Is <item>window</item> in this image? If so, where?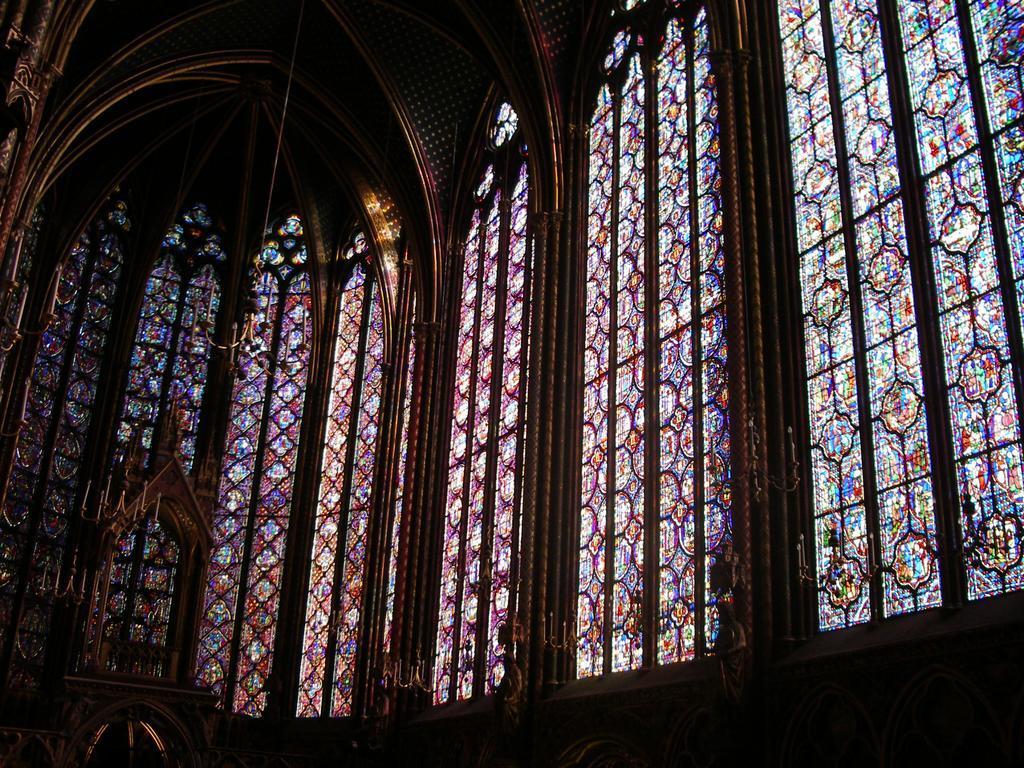
Yes, at locate(782, 0, 1011, 700).
